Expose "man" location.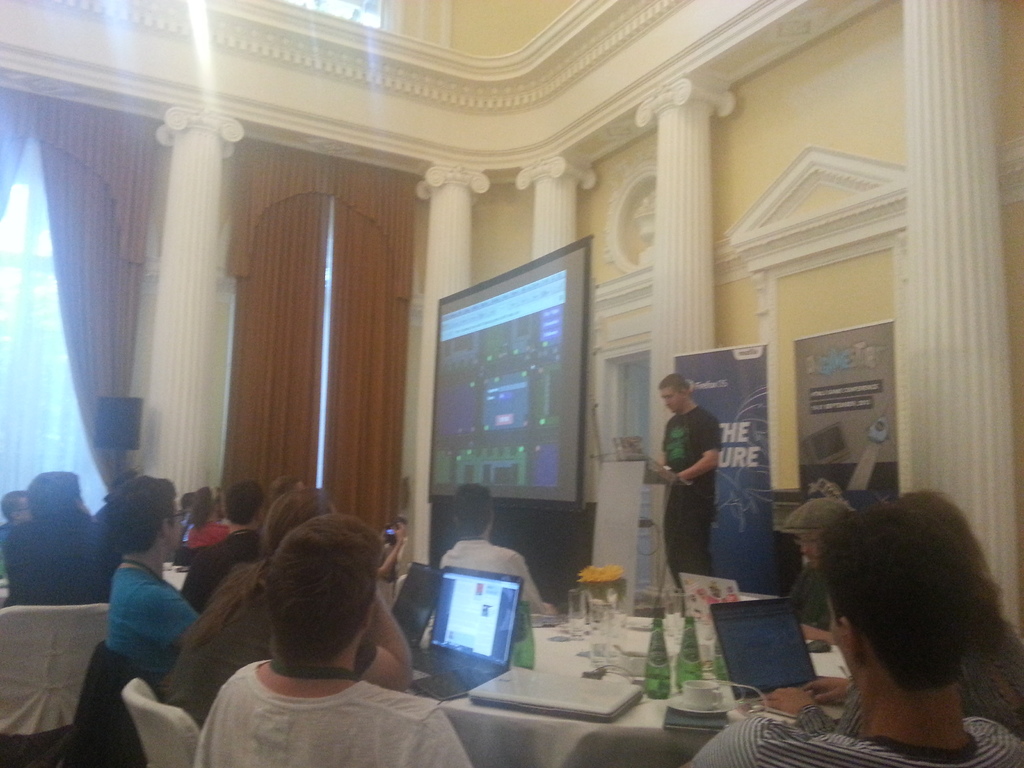
Exposed at (175, 499, 435, 734).
